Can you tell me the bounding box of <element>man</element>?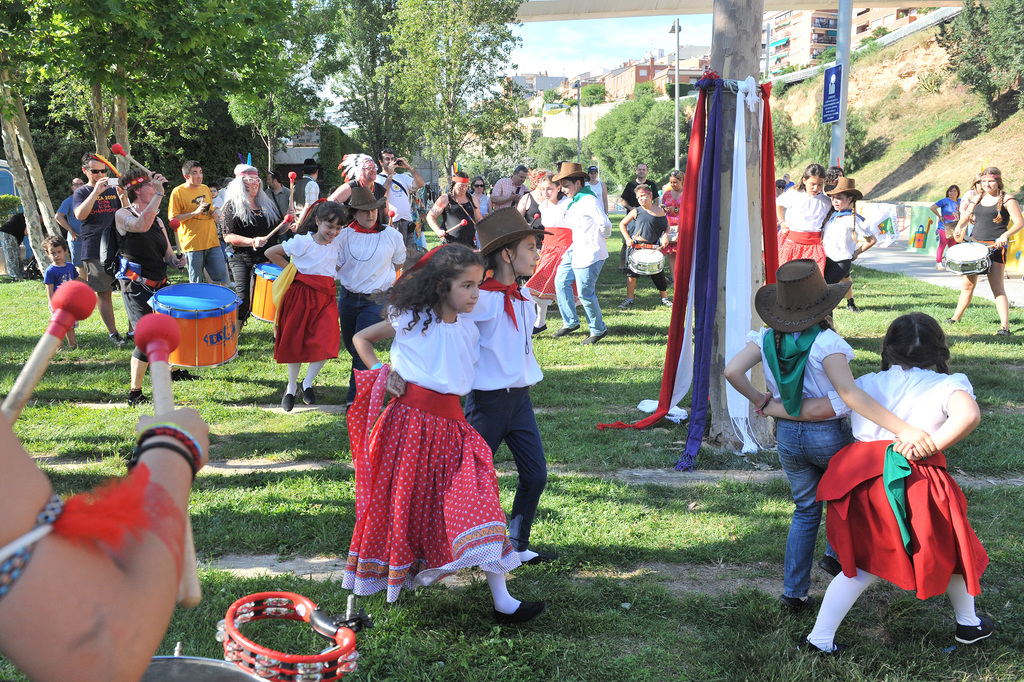
pyautogui.locateOnScreen(289, 158, 319, 215).
